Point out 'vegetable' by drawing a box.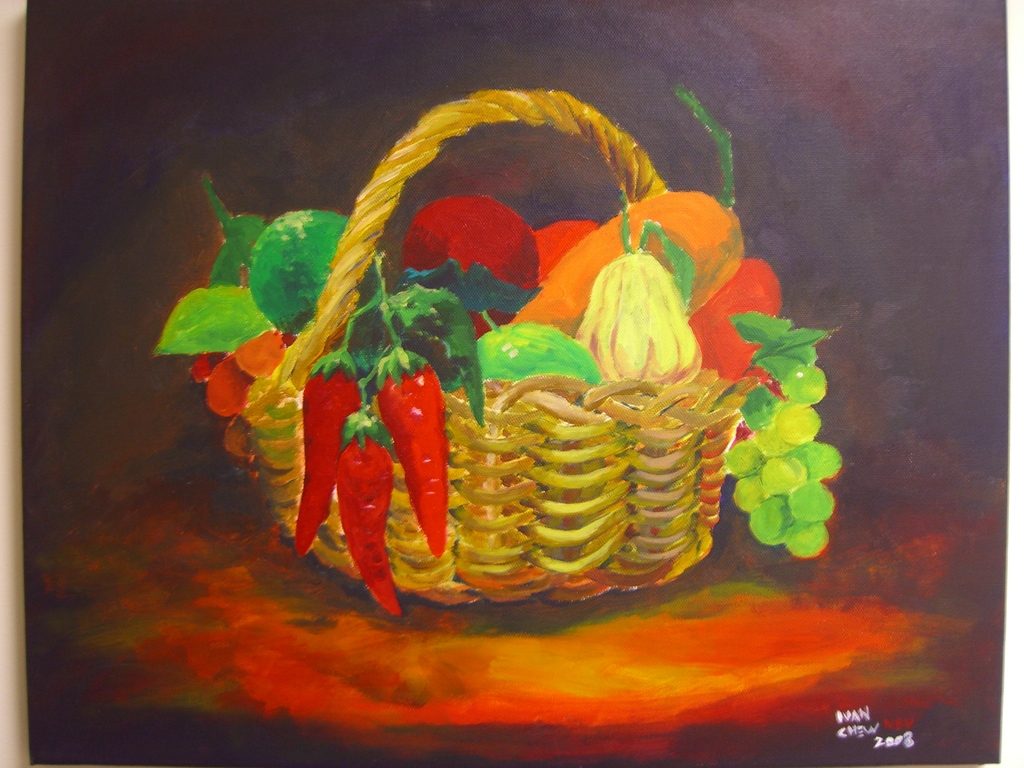
<region>335, 379, 404, 622</region>.
